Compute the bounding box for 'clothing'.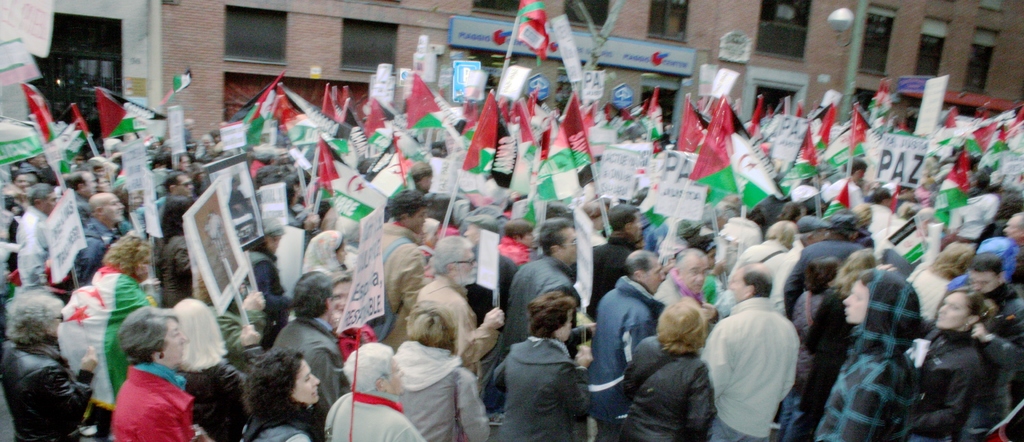
202, 302, 266, 376.
